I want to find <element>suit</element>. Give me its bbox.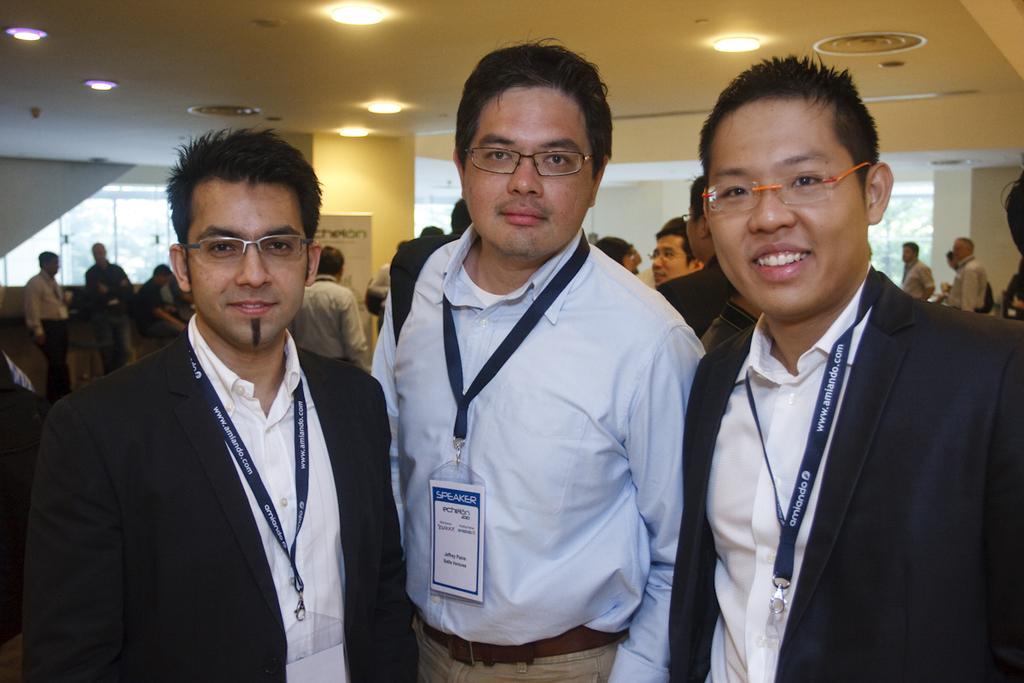
crop(660, 264, 1023, 682).
